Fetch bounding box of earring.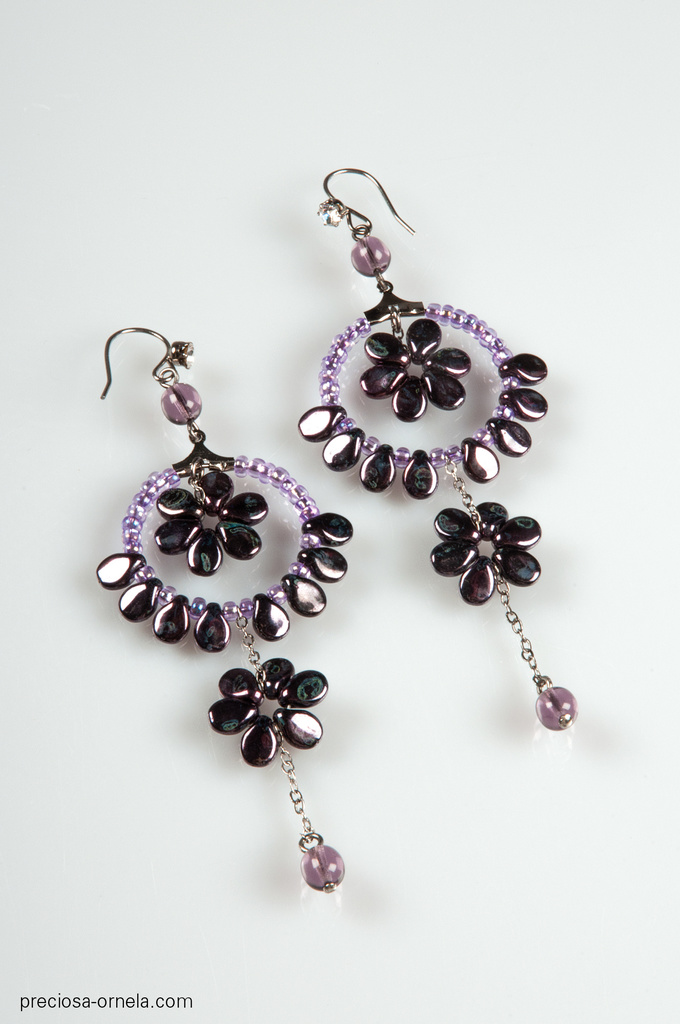
Bbox: [294,161,578,735].
